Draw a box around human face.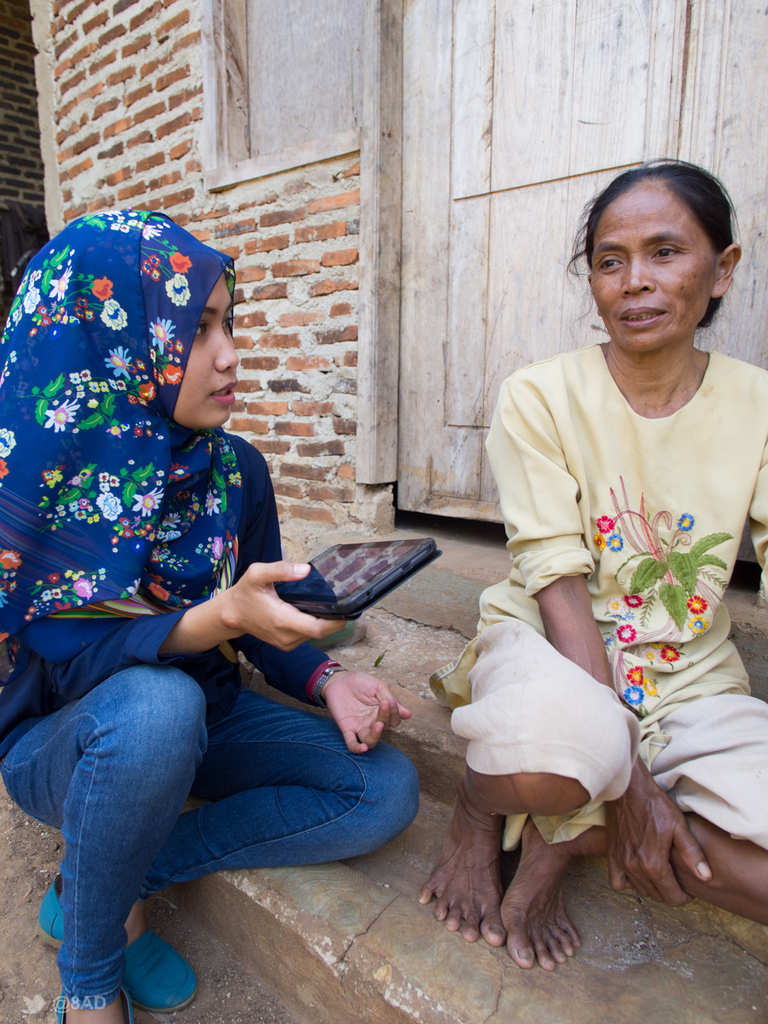
591 199 715 352.
